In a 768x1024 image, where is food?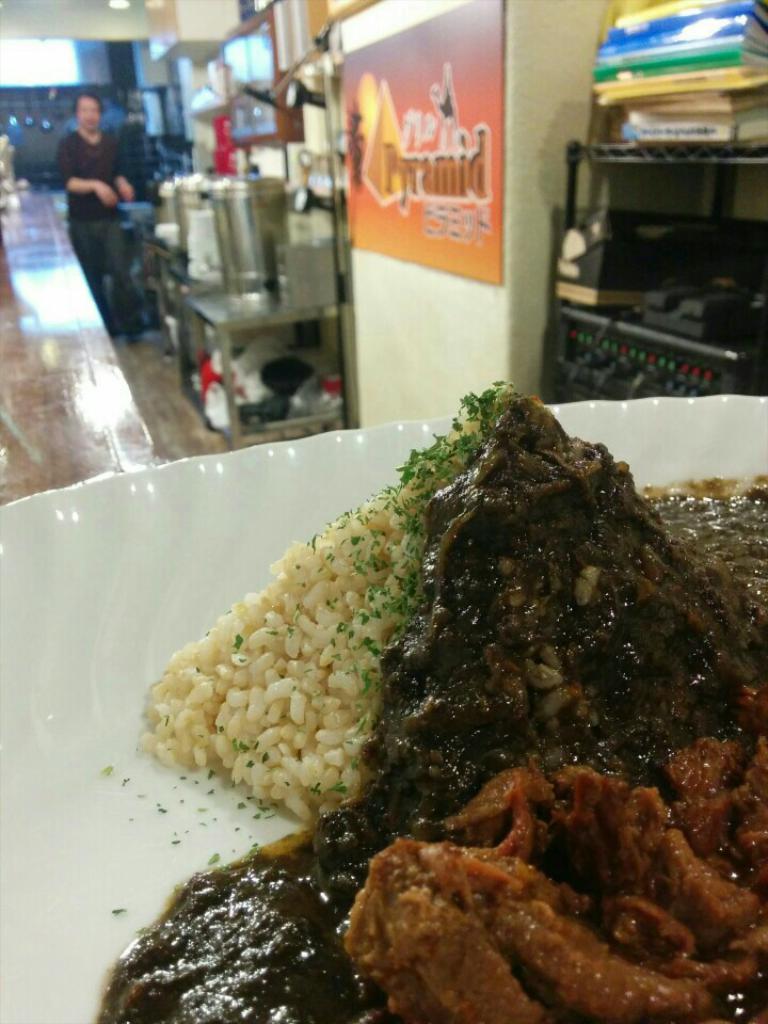
158,406,624,857.
